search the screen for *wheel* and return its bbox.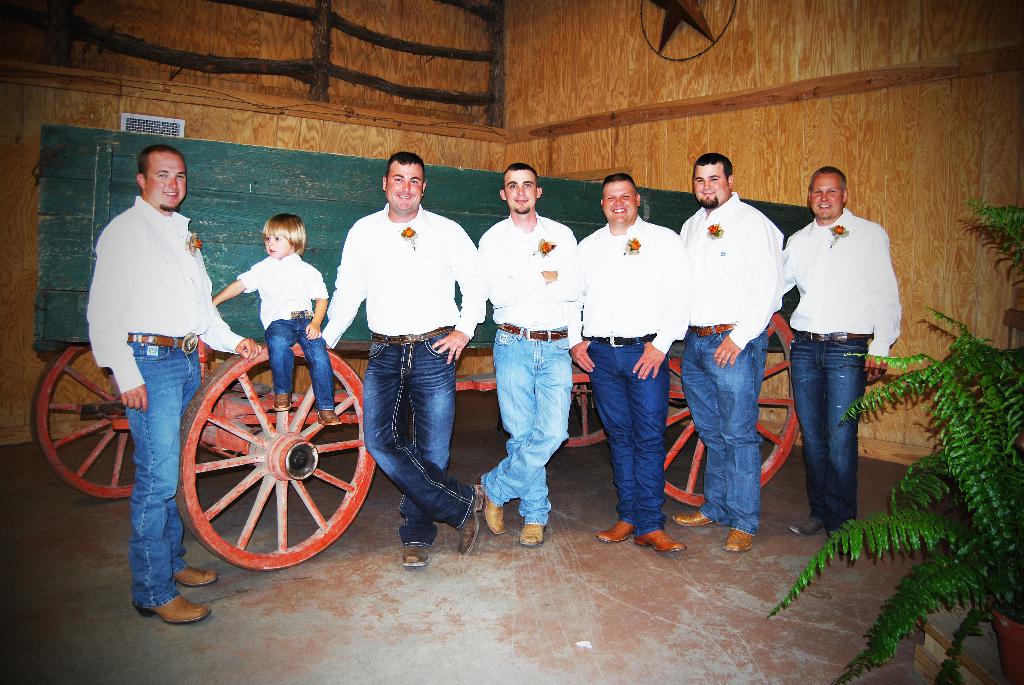
Found: (left=557, top=342, right=611, bottom=450).
